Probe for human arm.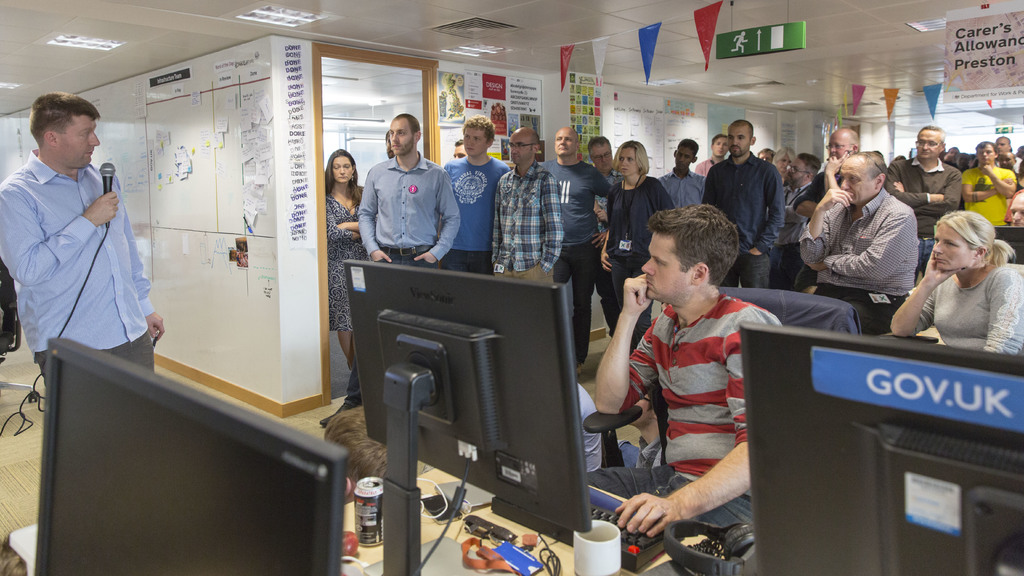
Probe result: left=657, top=178, right=676, bottom=211.
